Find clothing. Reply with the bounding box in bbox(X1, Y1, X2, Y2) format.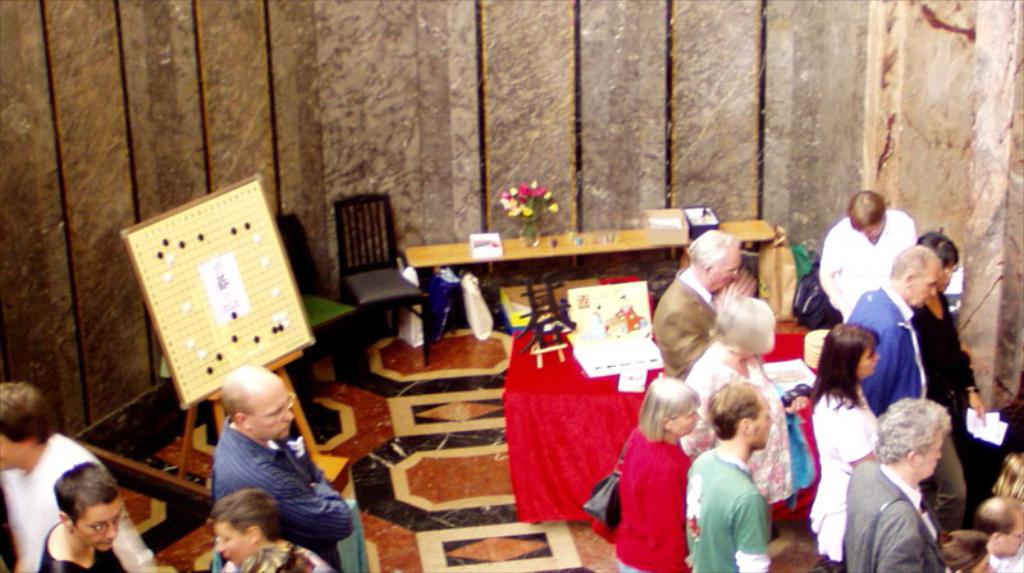
bbox(822, 206, 914, 321).
